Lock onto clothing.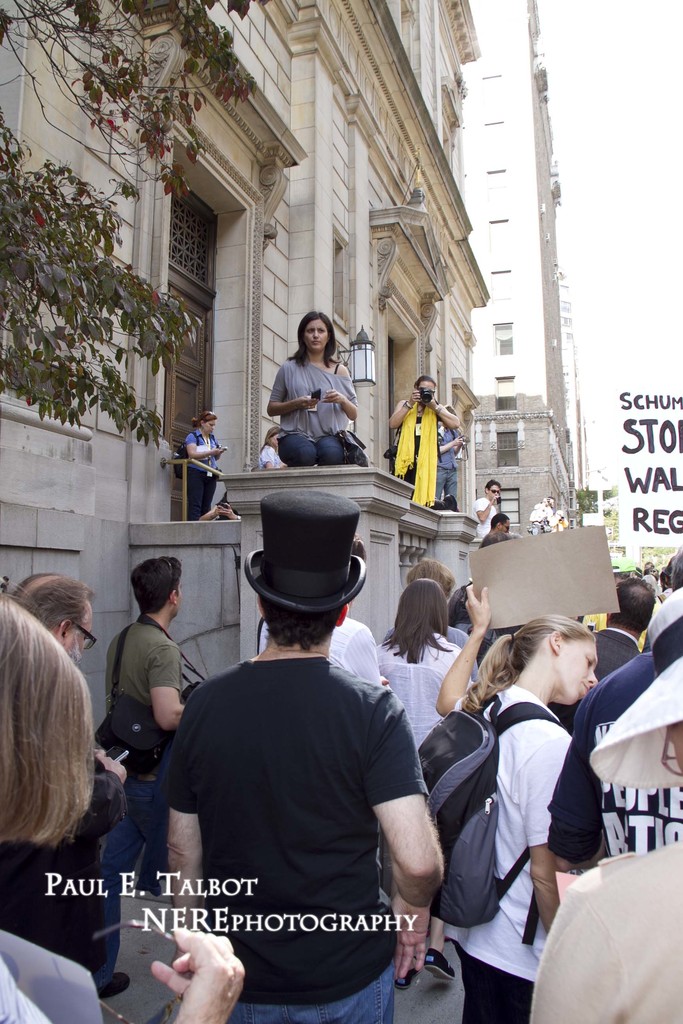
Locked: select_region(375, 630, 473, 751).
